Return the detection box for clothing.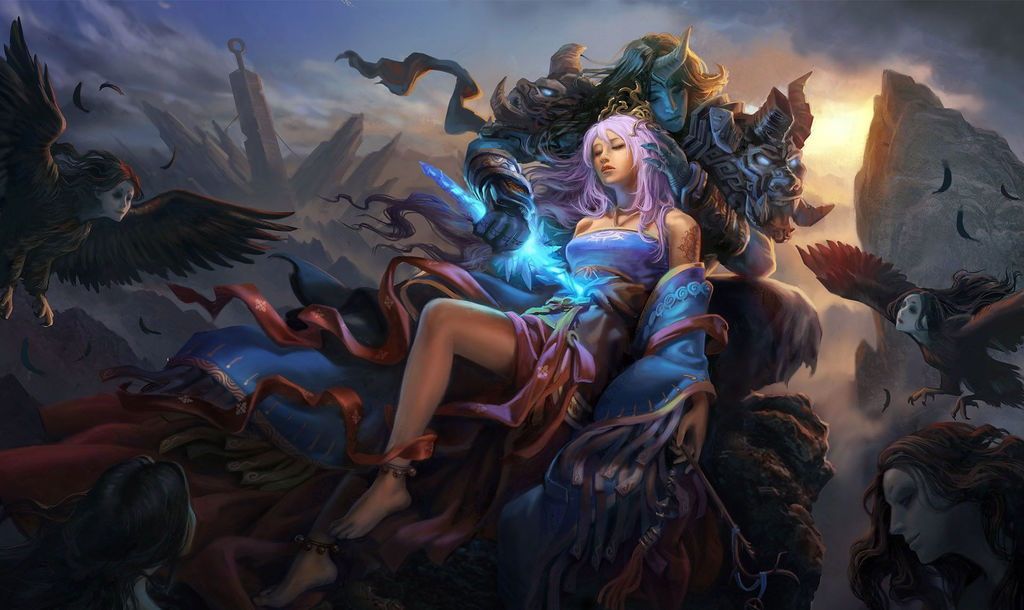
143/227/719/609.
